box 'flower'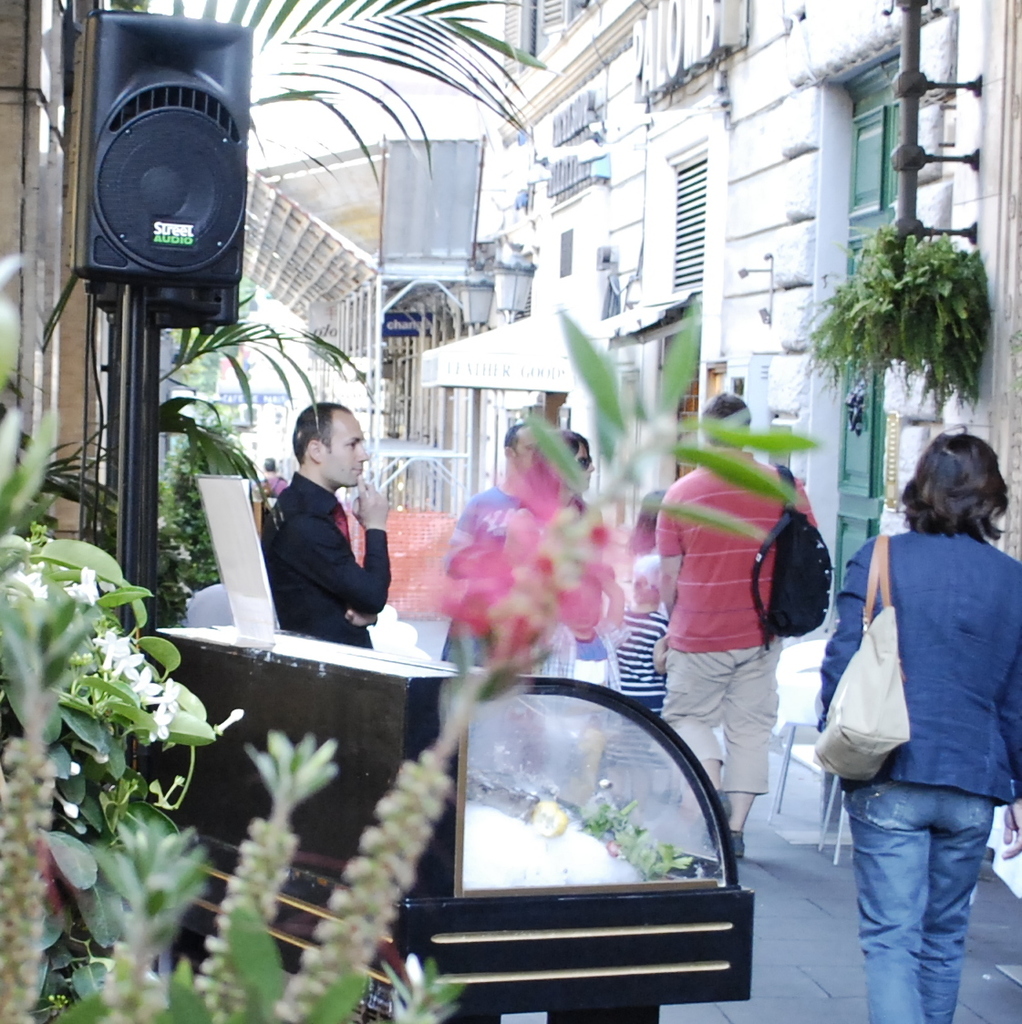
{"left": 397, "top": 440, "right": 643, "bottom": 698}
